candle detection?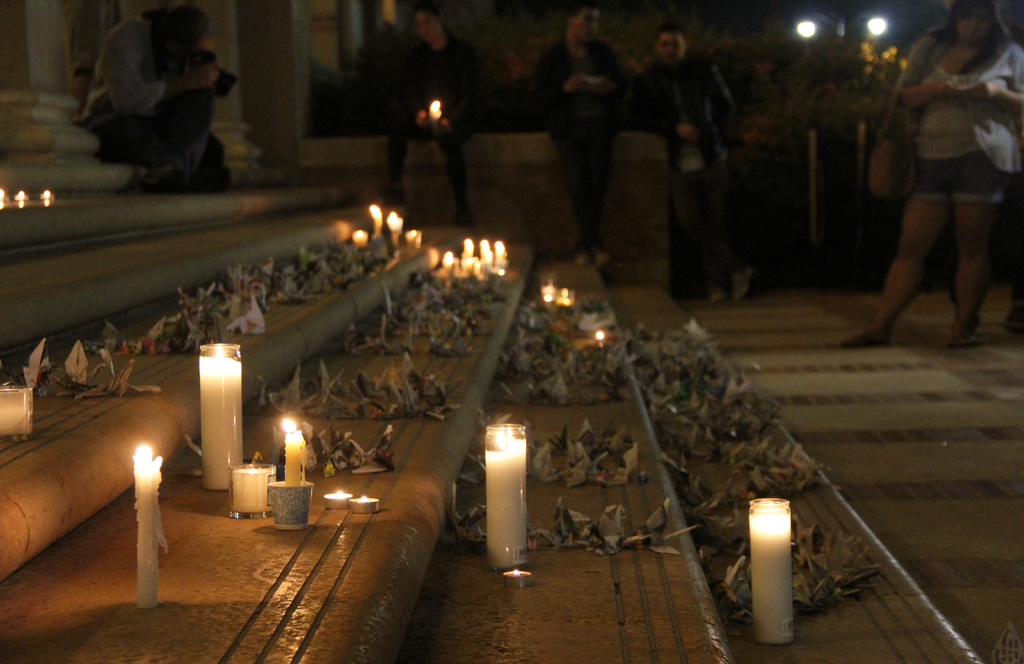
x1=230 y1=453 x2=275 y2=522
